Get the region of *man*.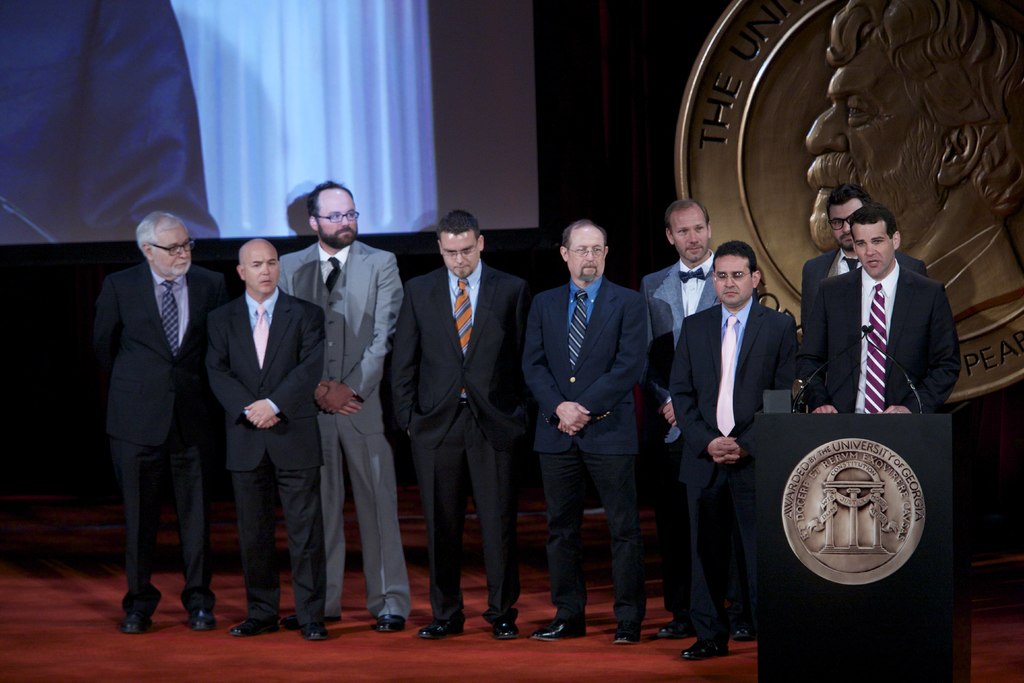
bbox=[799, 177, 935, 348].
